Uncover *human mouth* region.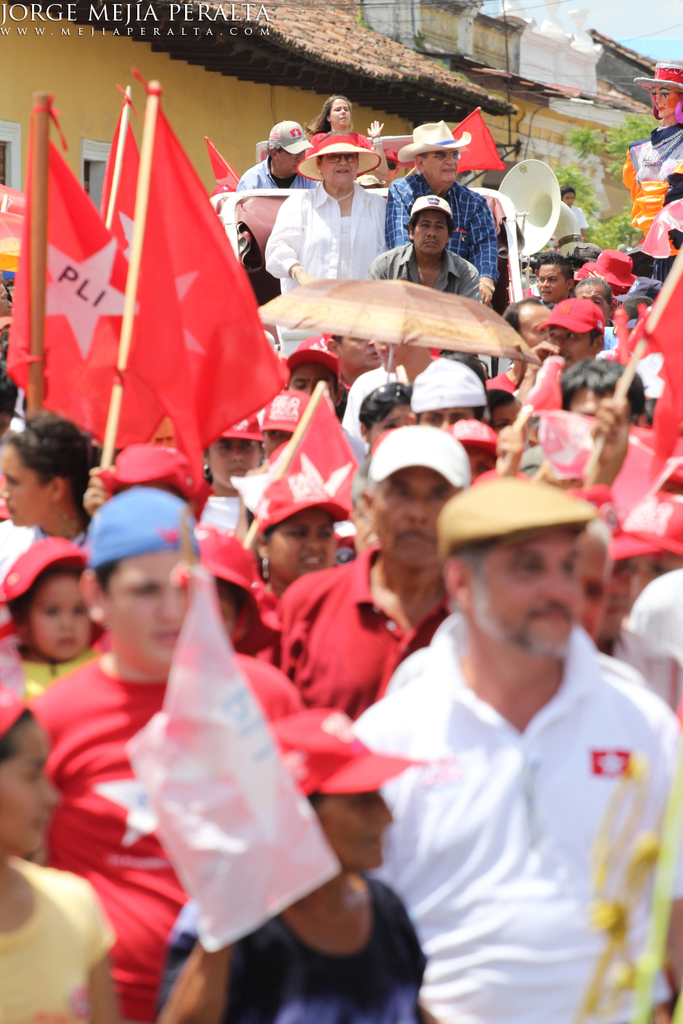
Uncovered: bbox=(305, 558, 326, 565).
